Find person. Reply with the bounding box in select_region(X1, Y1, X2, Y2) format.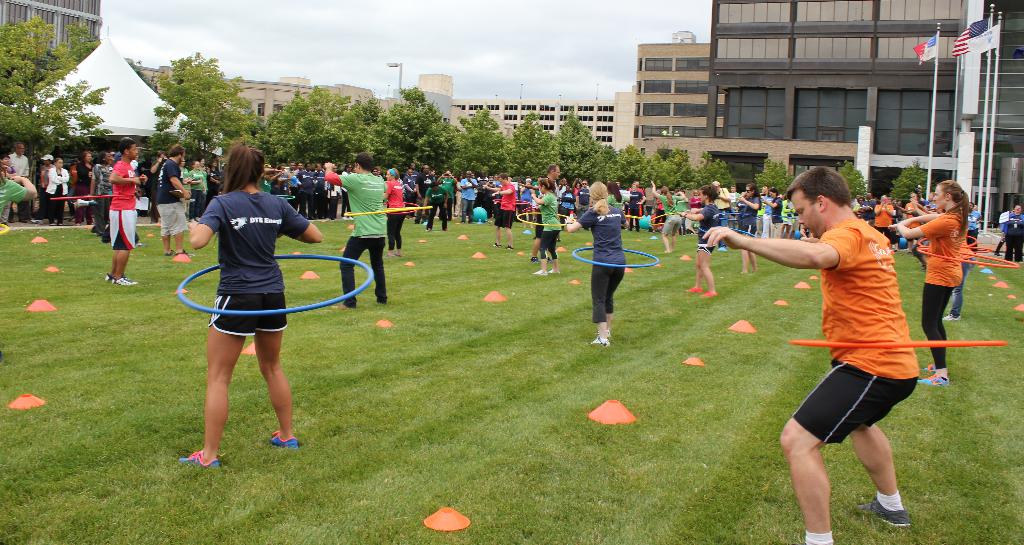
select_region(96, 134, 156, 283).
